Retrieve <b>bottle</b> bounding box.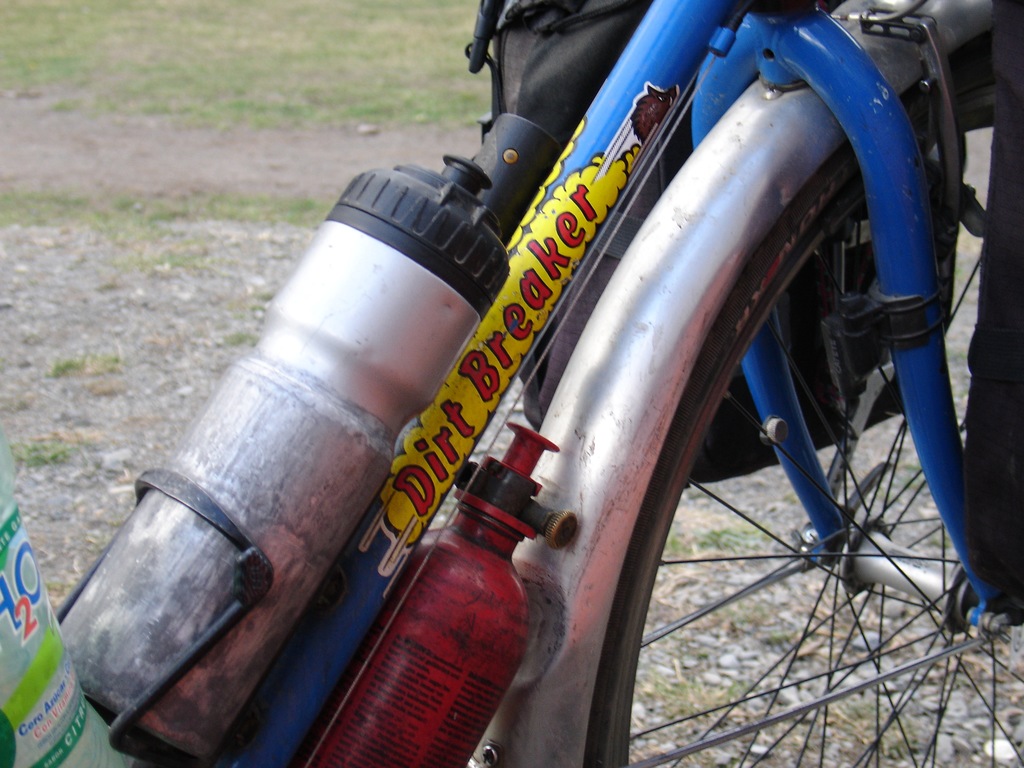
Bounding box: crop(0, 429, 148, 767).
